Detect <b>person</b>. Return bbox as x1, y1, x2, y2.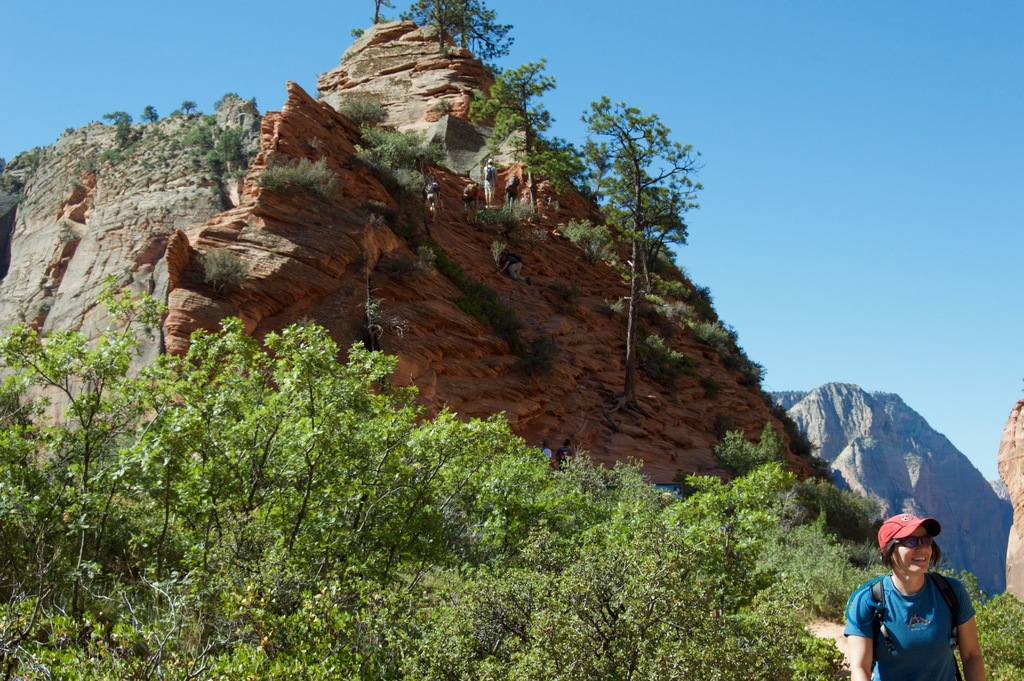
842, 509, 989, 680.
